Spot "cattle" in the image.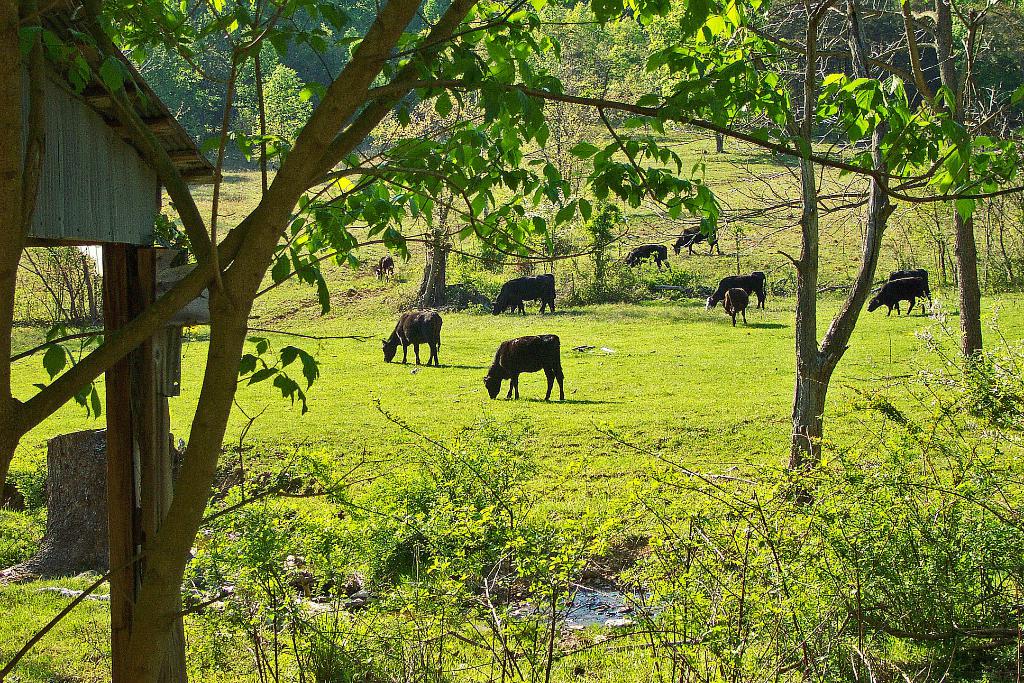
"cattle" found at (left=488, top=338, right=566, bottom=402).
